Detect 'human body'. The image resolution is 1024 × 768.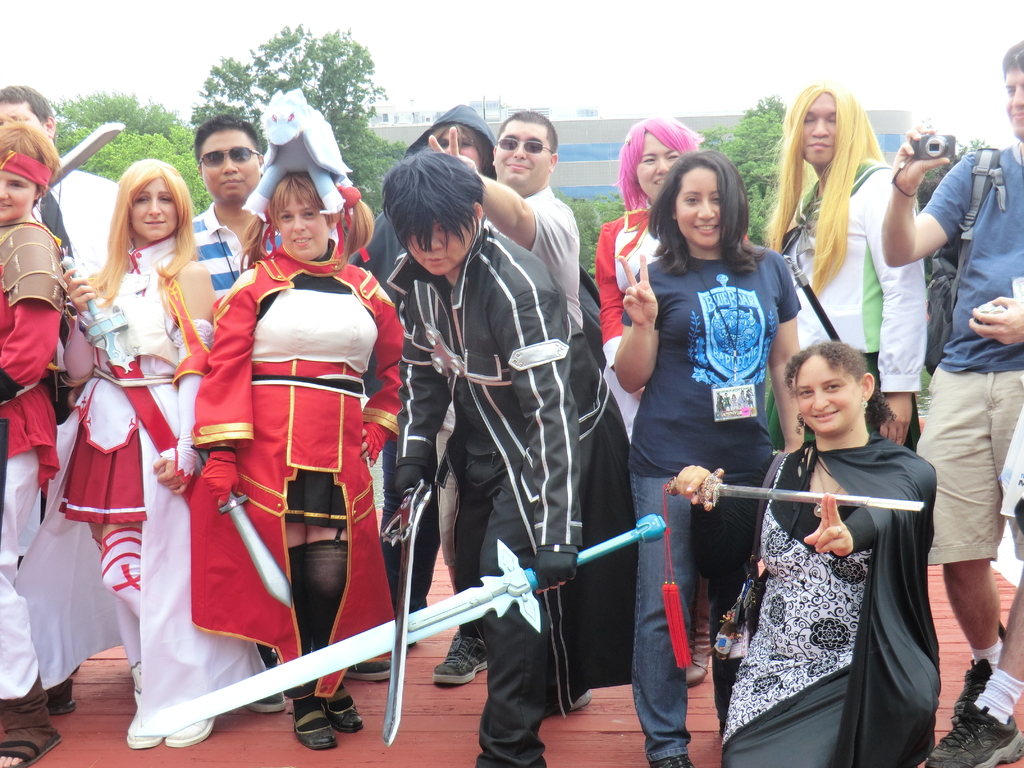
757 85 937 463.
